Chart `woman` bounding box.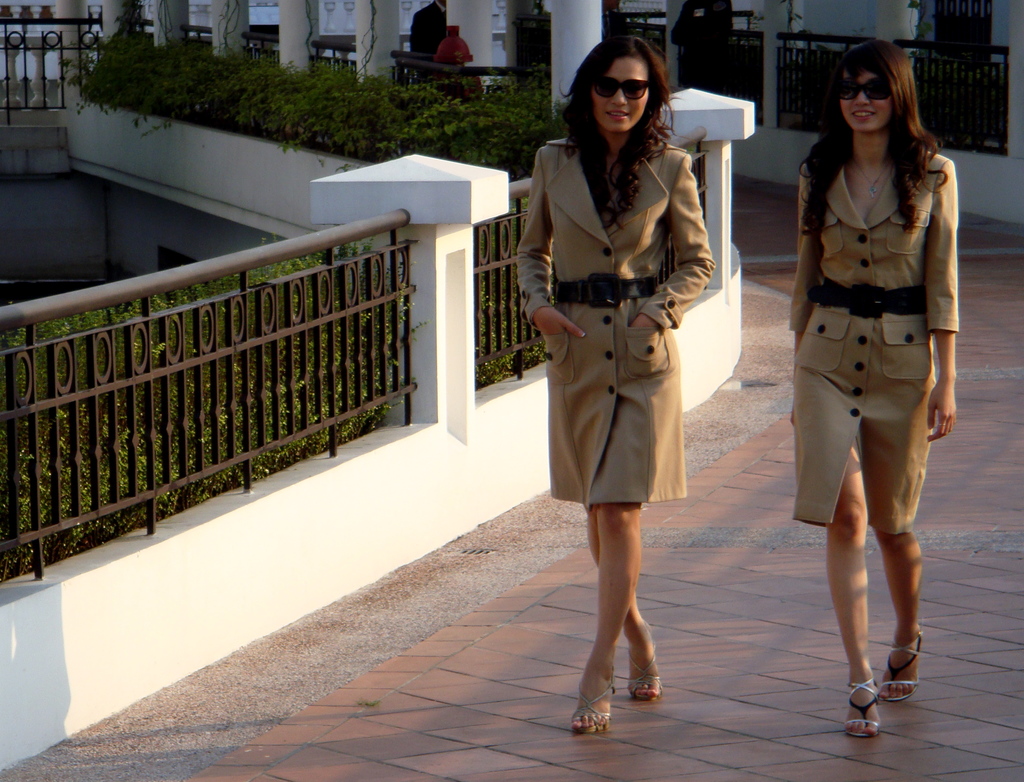
Charted: <box>787,40,963,740</box>.
